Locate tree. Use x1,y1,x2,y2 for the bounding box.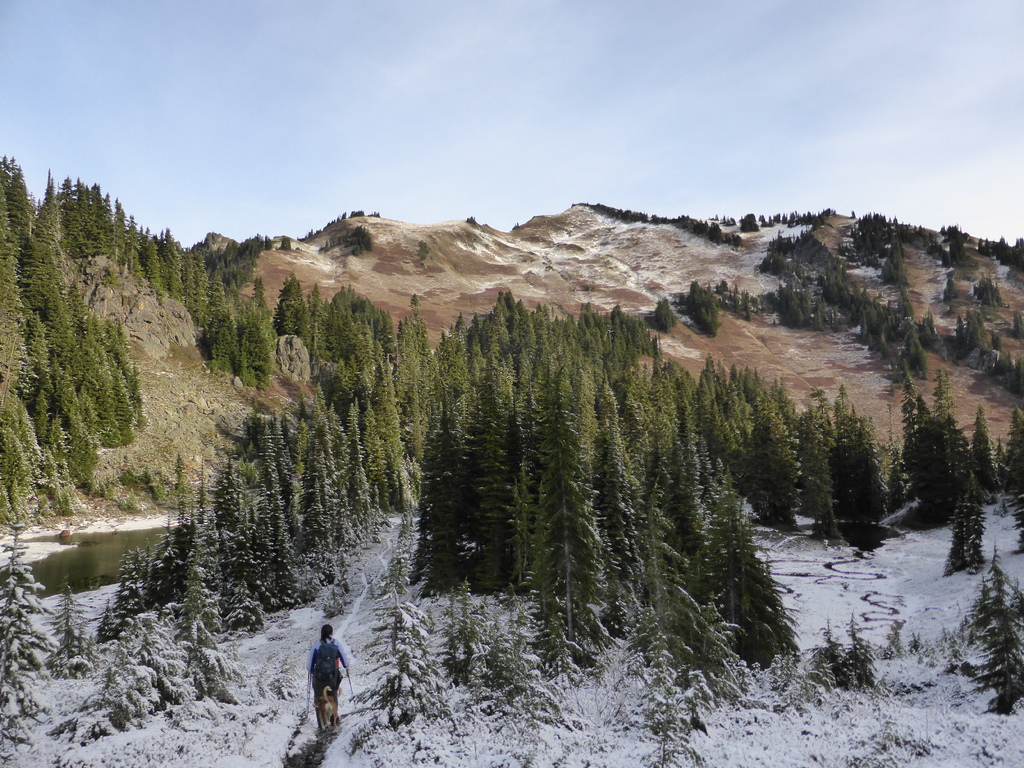
293,202,415,260.
